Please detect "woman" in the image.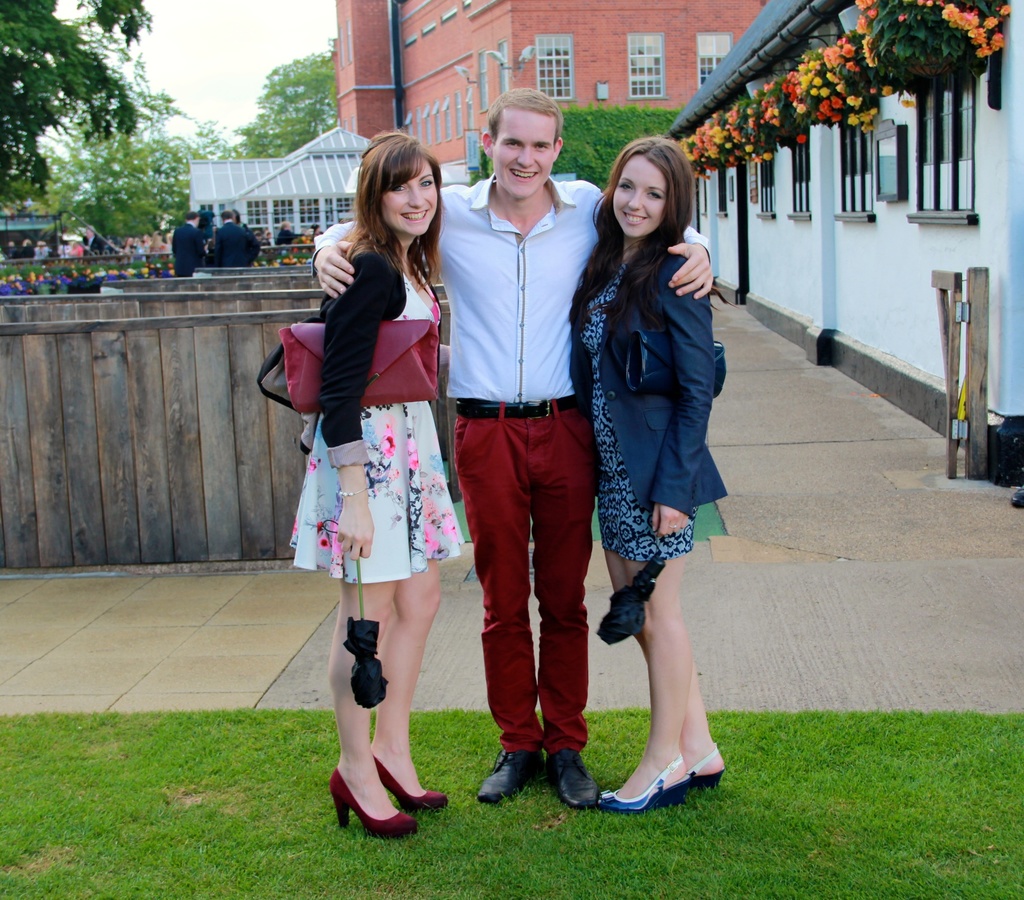
region(574, 127, 744, 780).
